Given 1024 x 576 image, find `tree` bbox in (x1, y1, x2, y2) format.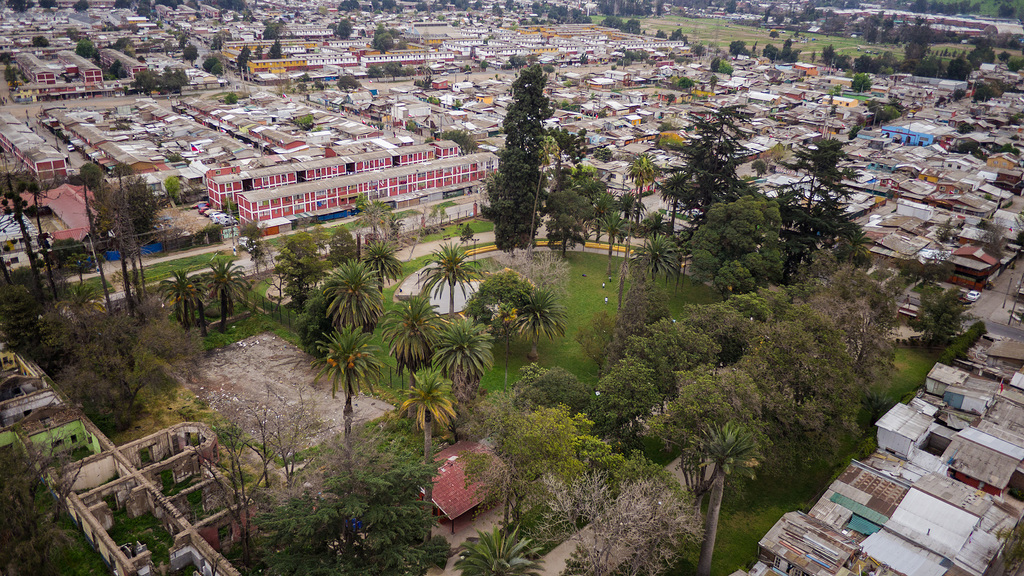
(437, 124, 483, 154).
